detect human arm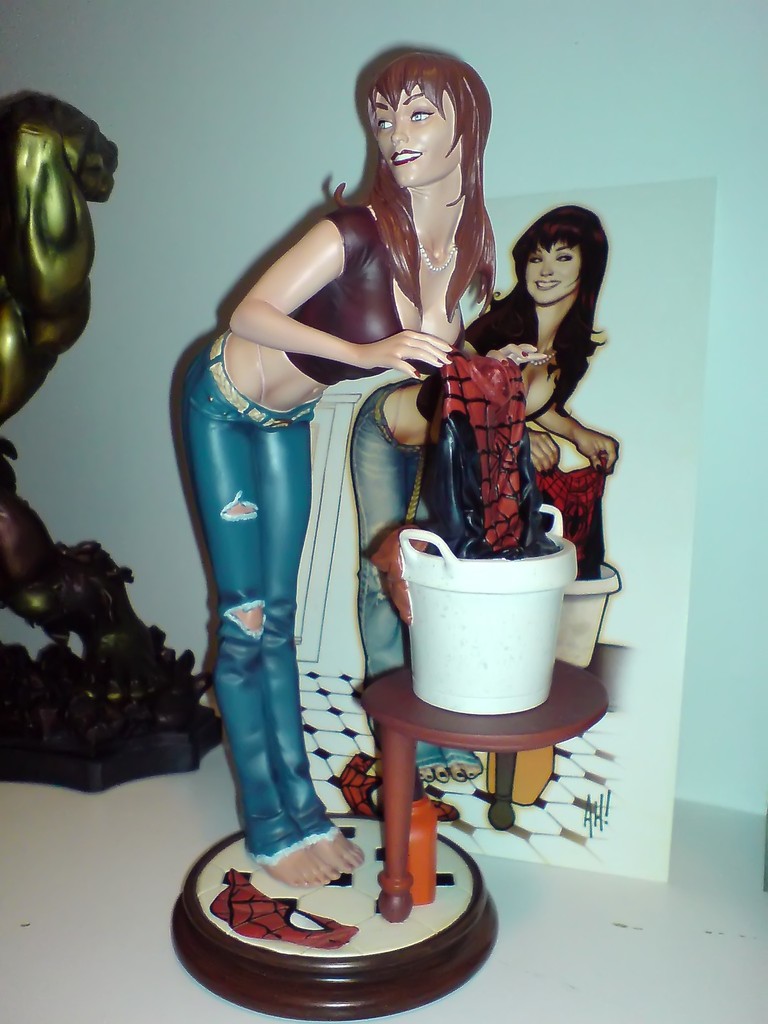
(left=445, top=338, right=532, bottom=366)
